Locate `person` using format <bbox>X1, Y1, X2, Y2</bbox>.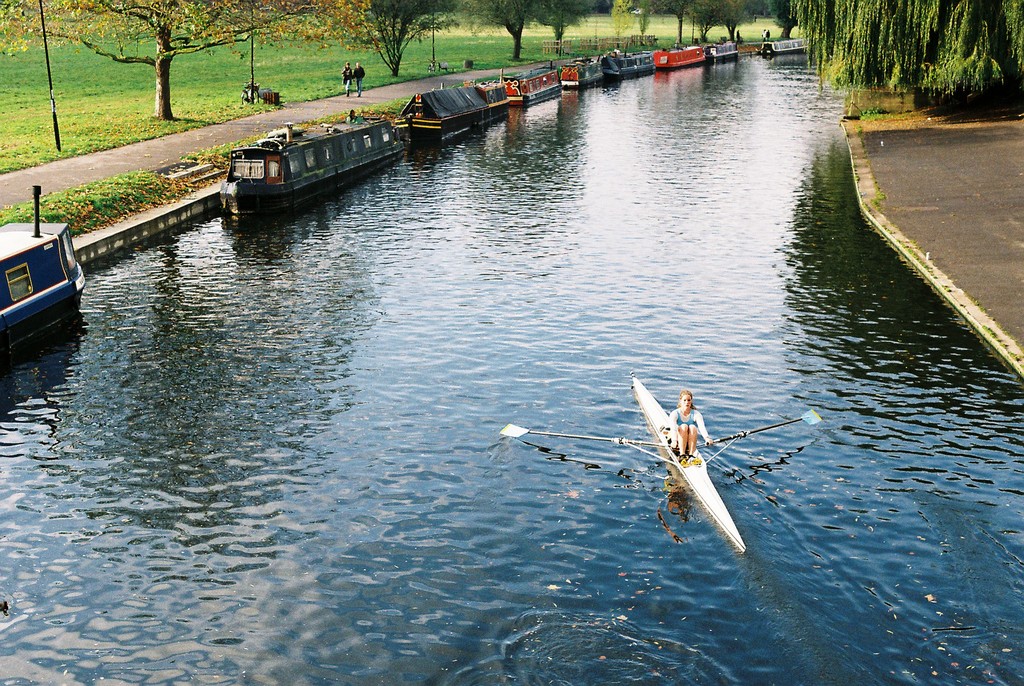
<bbox>670, 388, 715, 465</bbox>.
